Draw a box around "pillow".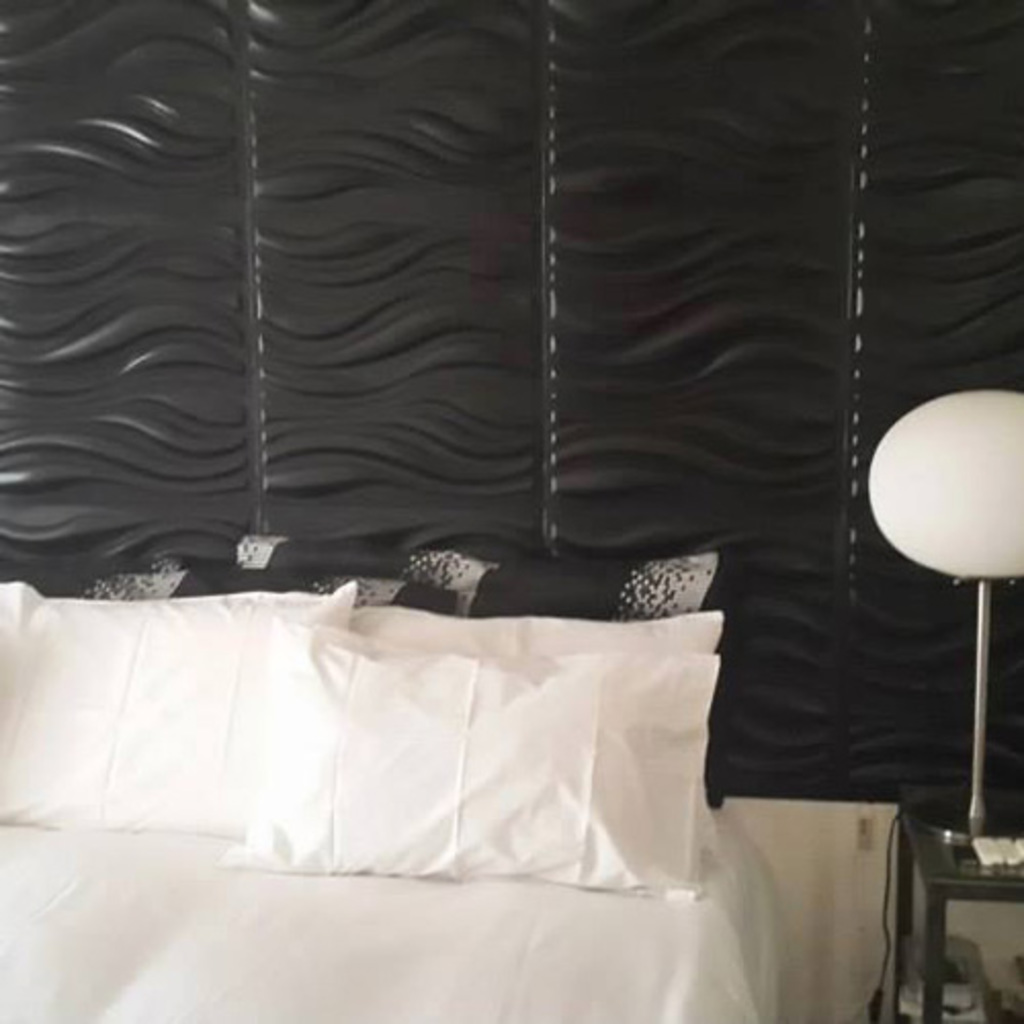
locate(227, 606, 711, 899).
